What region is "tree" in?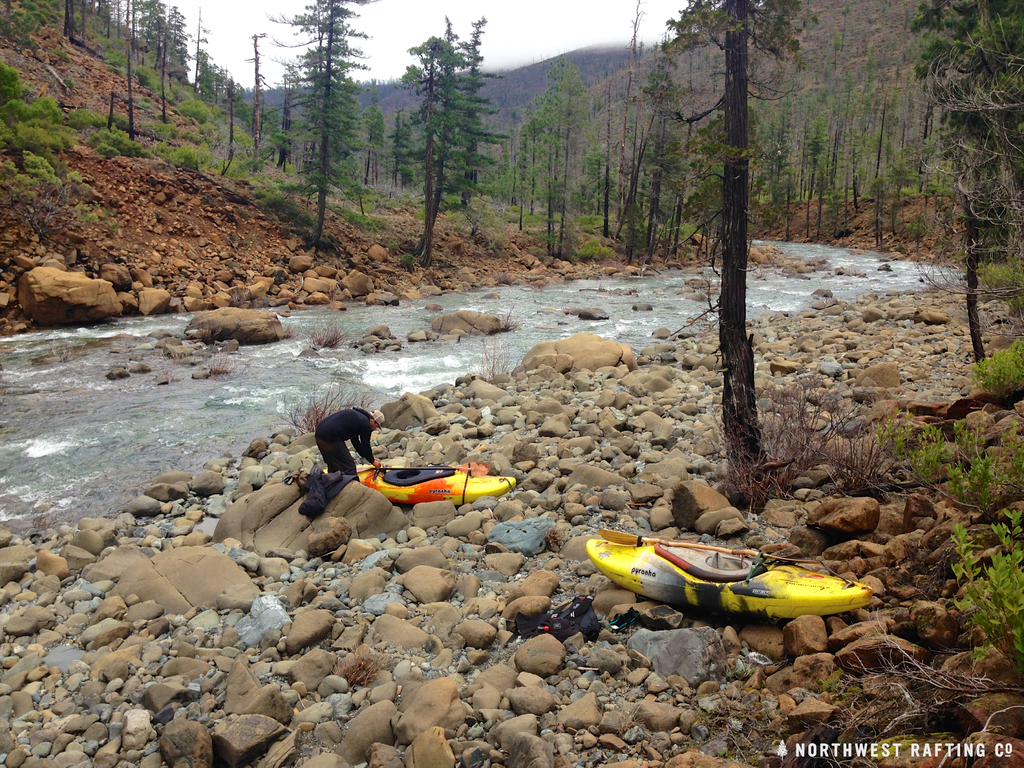
(156,0,172,127).
